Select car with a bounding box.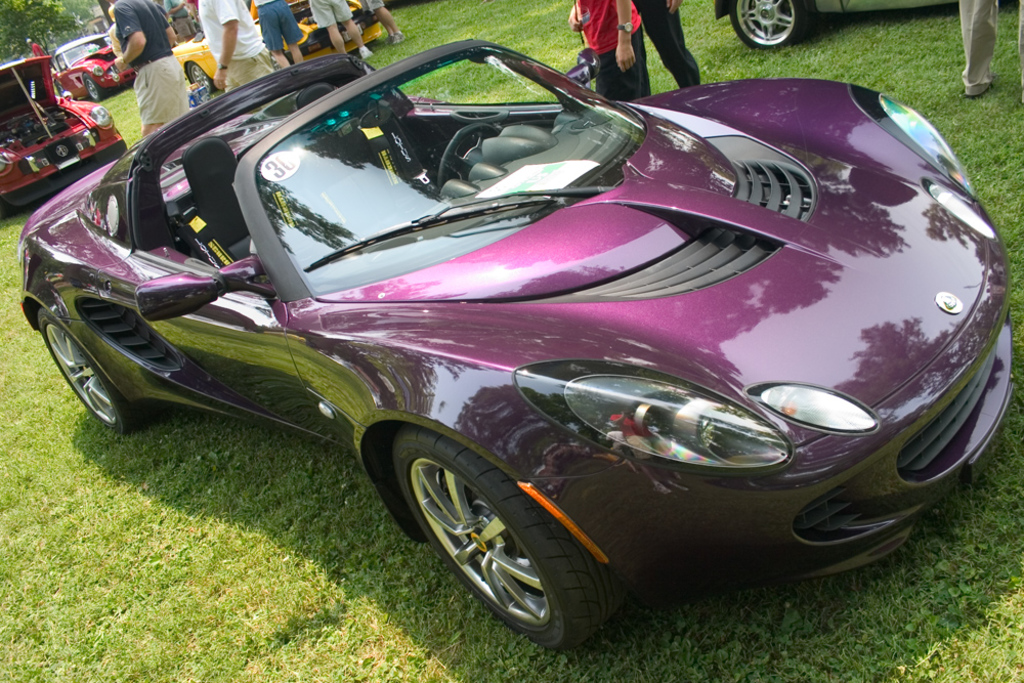
locate(68, 37, 1000, 651).
